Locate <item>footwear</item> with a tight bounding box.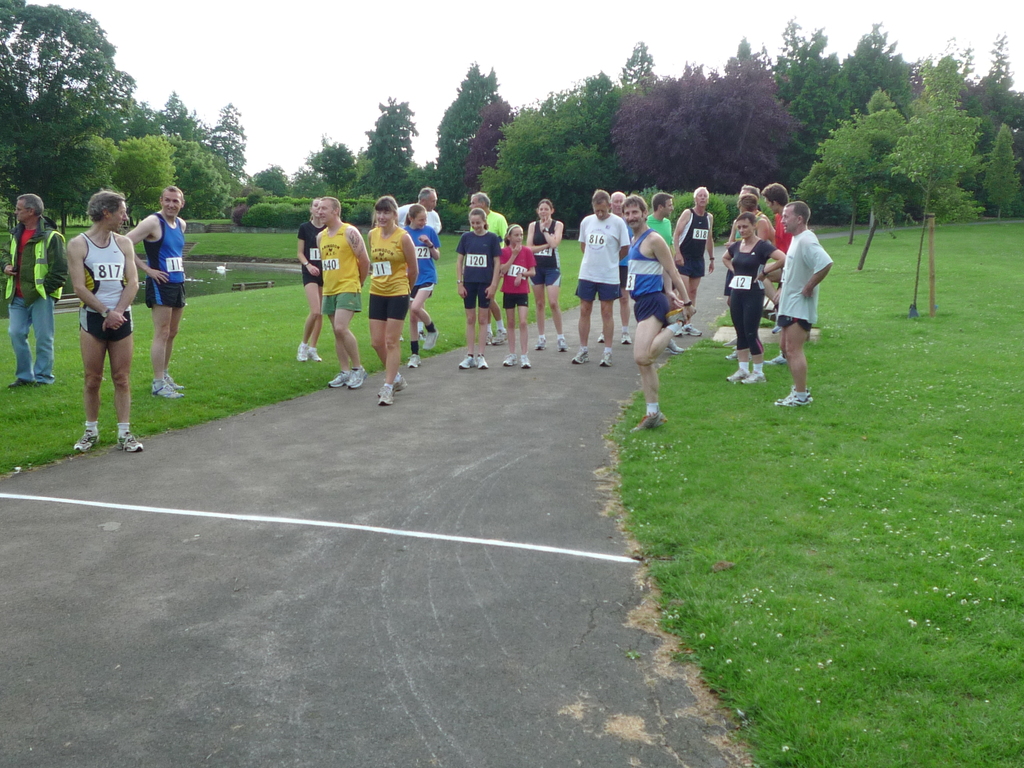
[492,326,509,346].
